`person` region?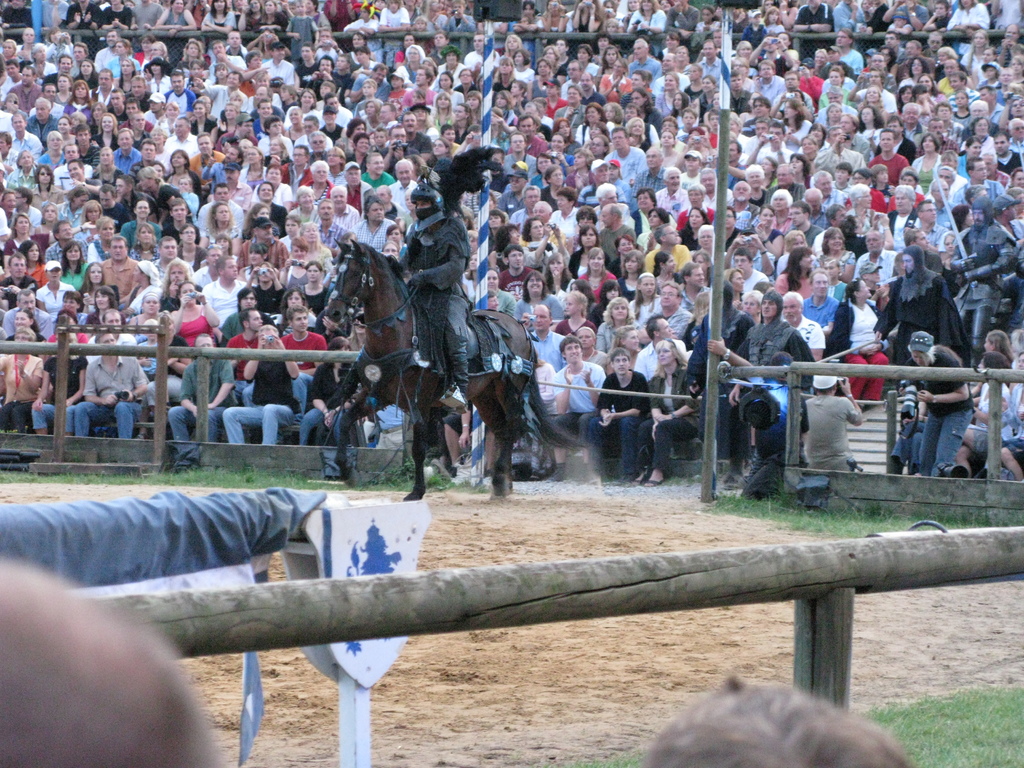
(left=908, top=131, right=945, bottom=179)
